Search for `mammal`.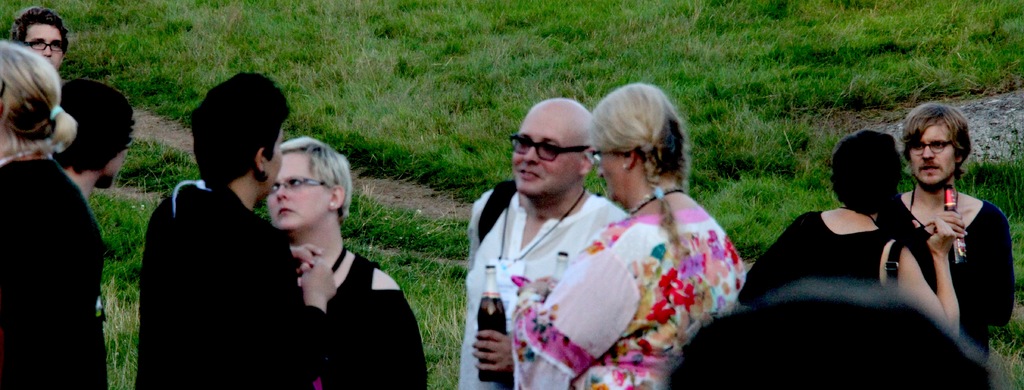
Found at box(458, 94, 628, 389).
